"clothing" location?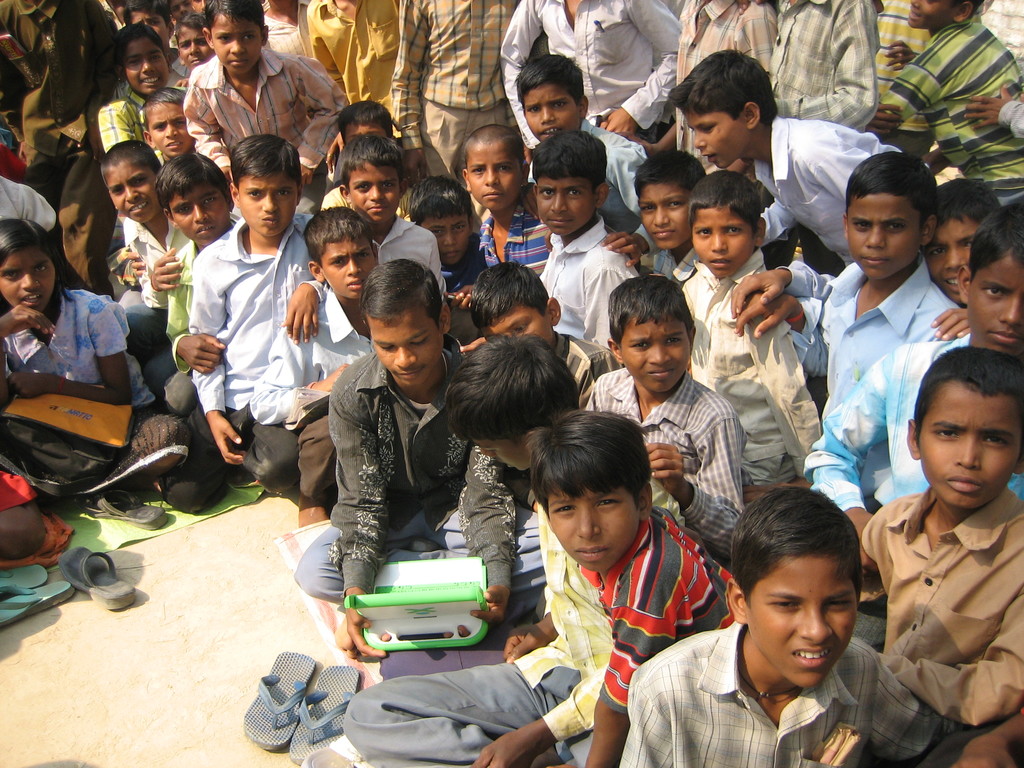
808/330/1023/518
